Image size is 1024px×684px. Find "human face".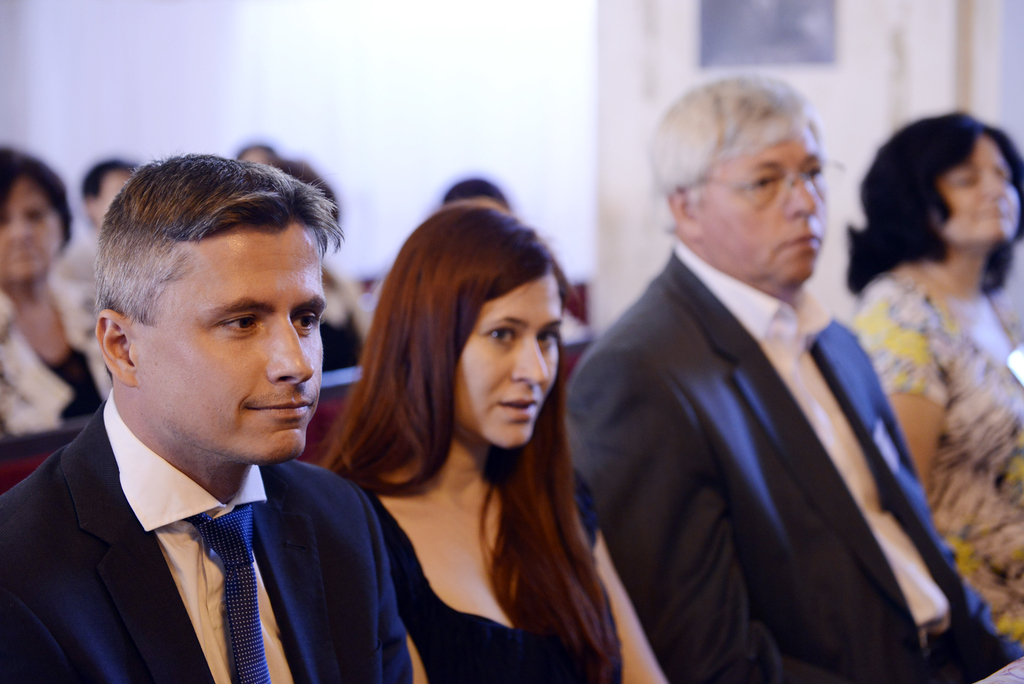
bbox(931, 139, 1020, 247).
